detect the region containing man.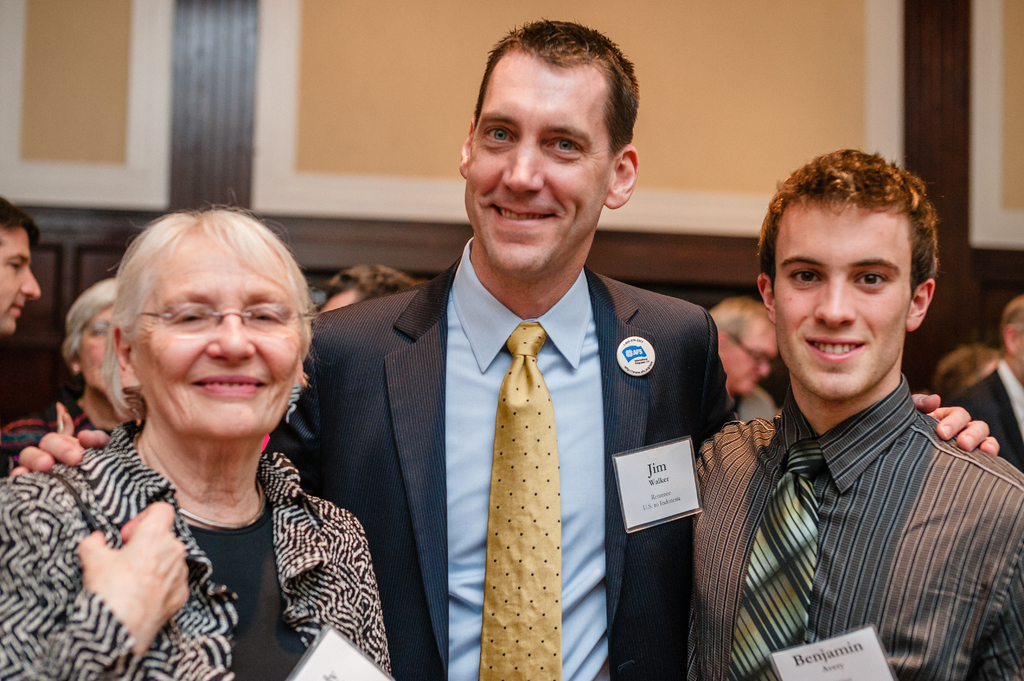
10, 15, 999, 680.
